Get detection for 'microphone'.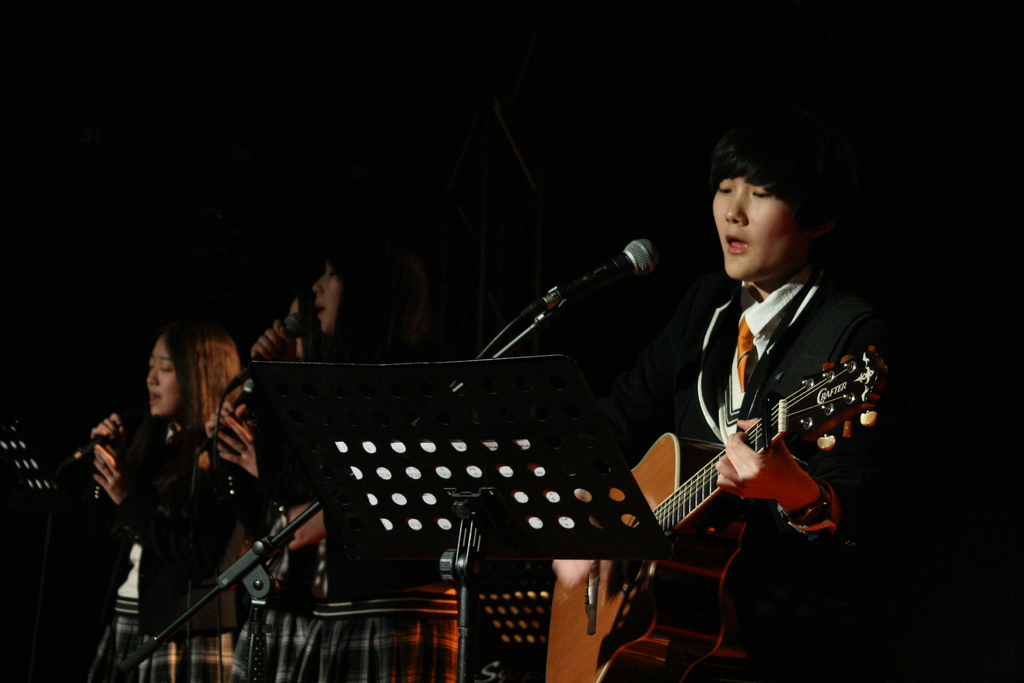
Detection: <region>199, 379, 254, 447</region>.
